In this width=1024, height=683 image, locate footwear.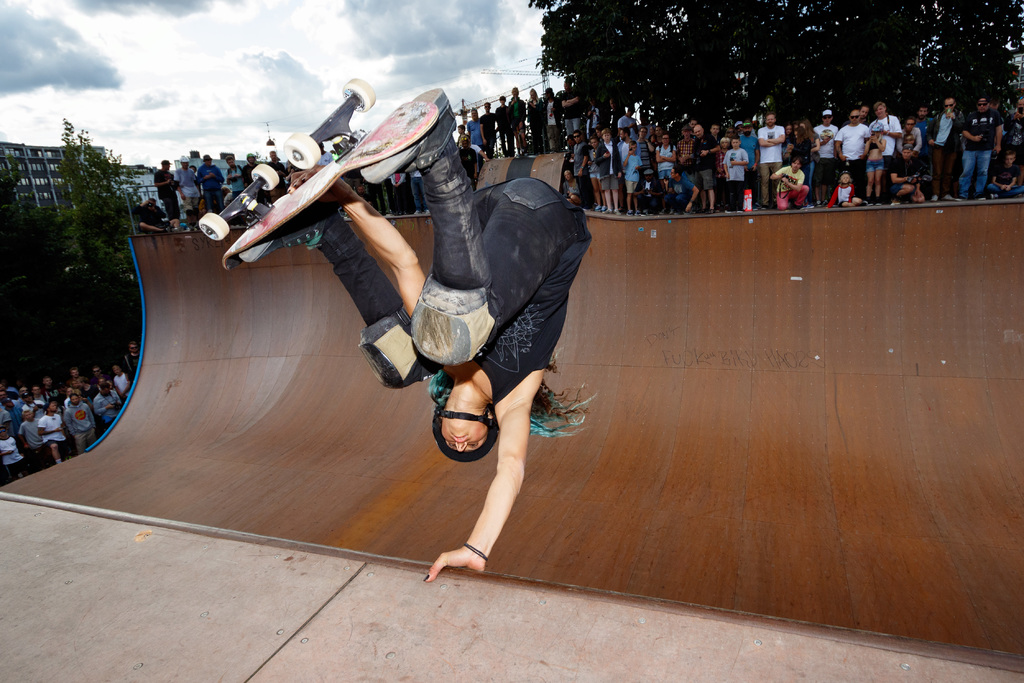
Bounding box: {"x1": 238, "y1": 192, "x2": 352, "y2": 254}.
